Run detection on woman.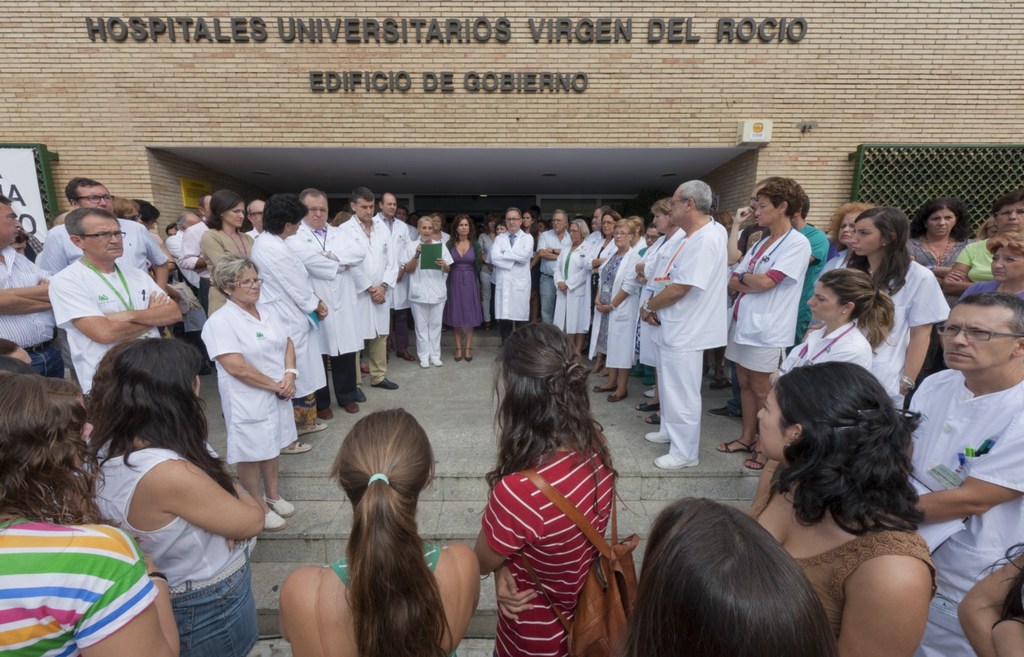
Result: (x1=941, y1=184, x2=1023, y2=296).
